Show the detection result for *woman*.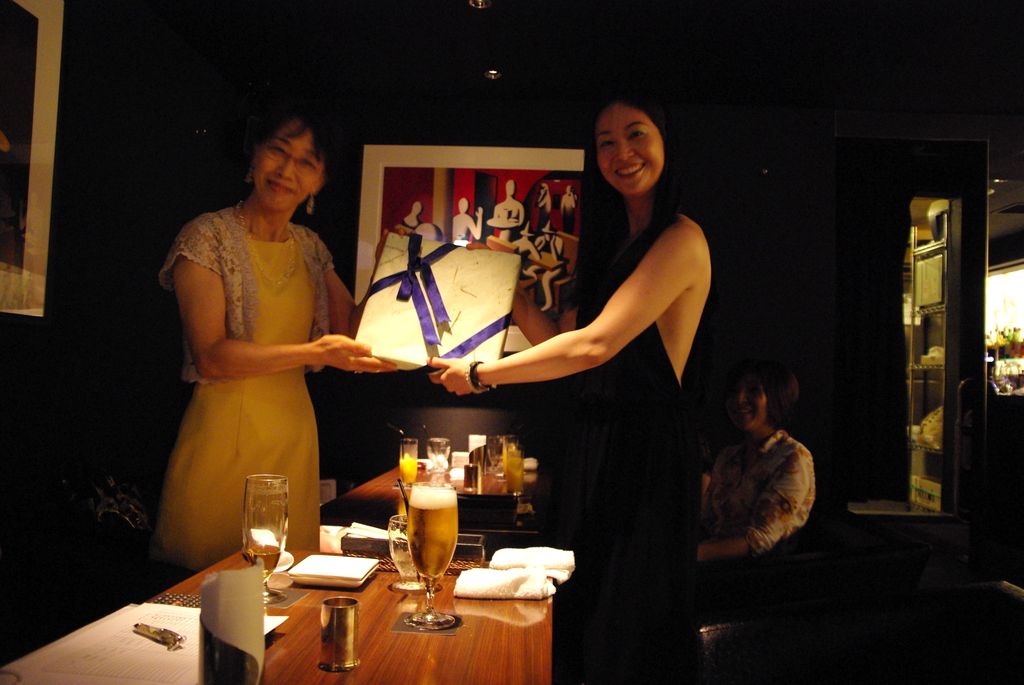
417/85/714/684.
